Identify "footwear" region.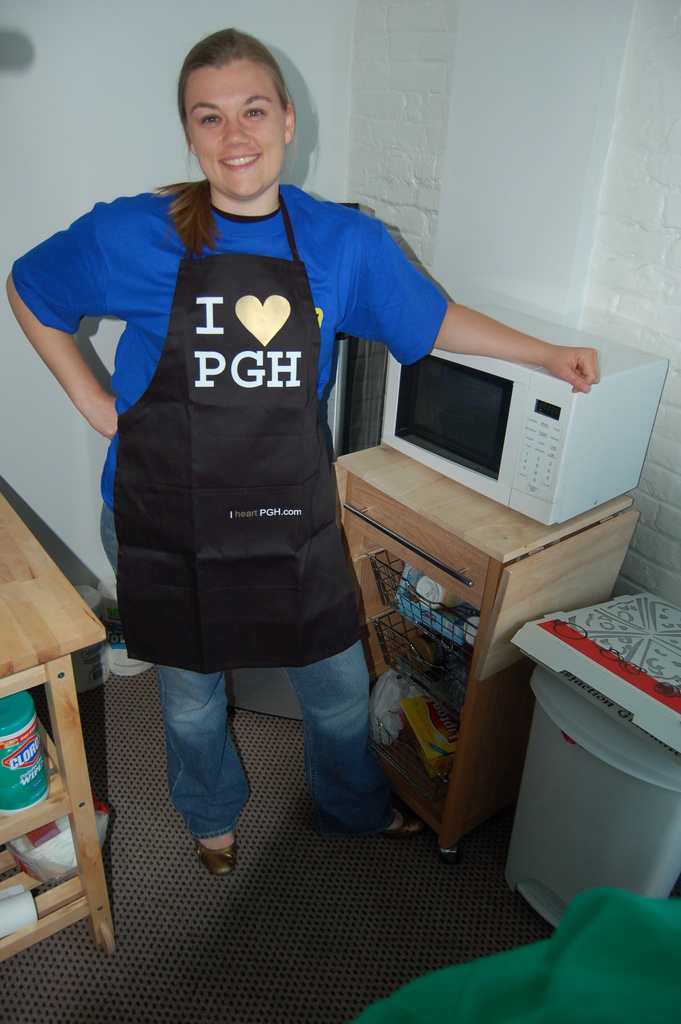
Region: {"left": 388, "top": 811, "right": 421, "bottom": 835}.
